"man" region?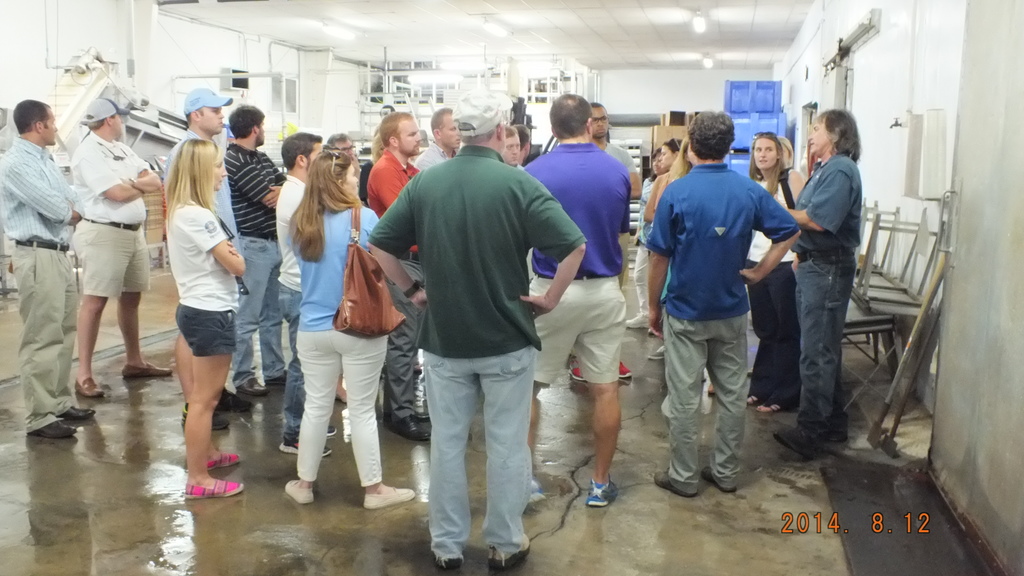
select_region(65, 93, 175, 397)
